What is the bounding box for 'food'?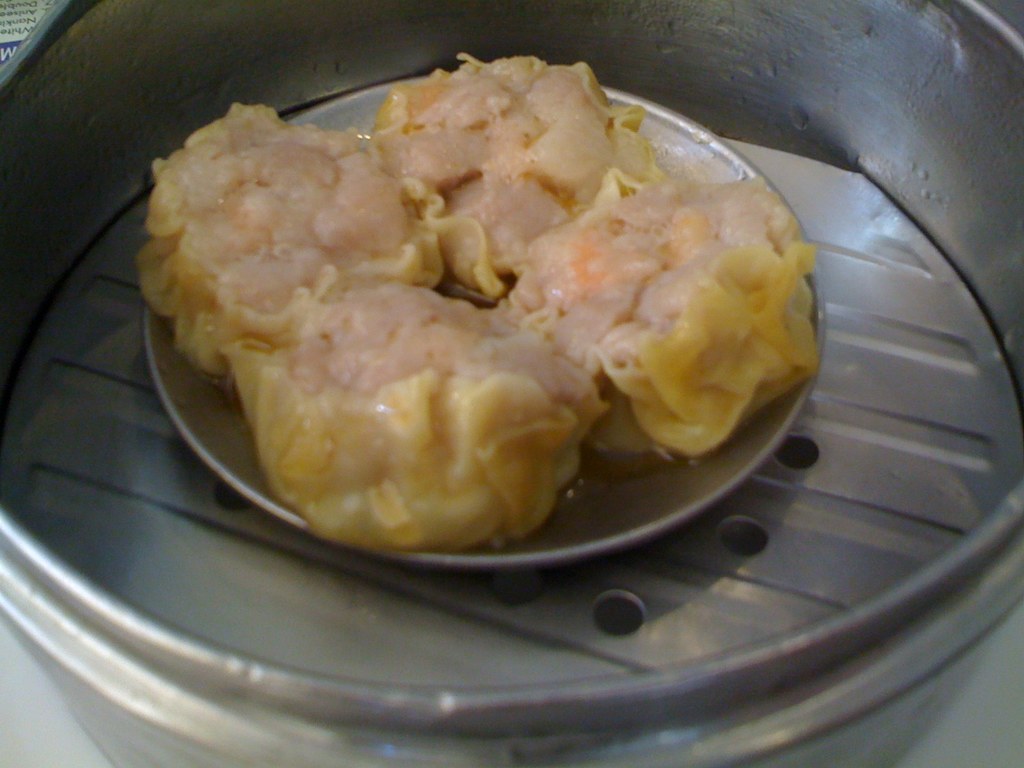
bbox(218, 263, 602, 549).
